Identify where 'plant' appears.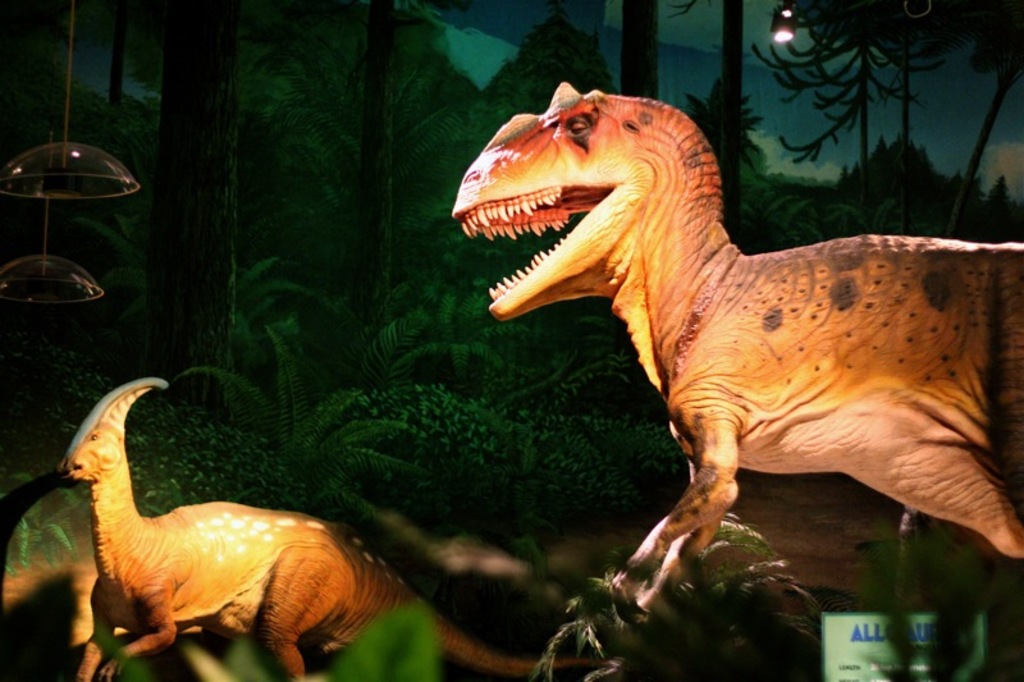
Appears at 524,505,812,681.
